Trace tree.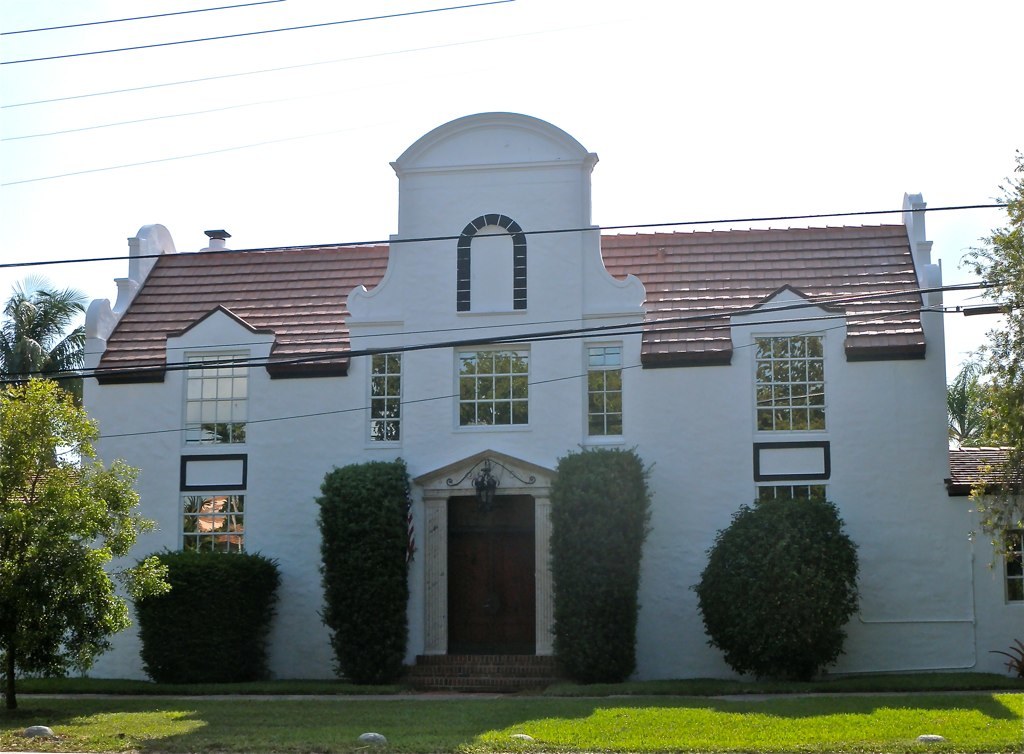
Traced to [left=9, top=336, right=137, bottom=694].
